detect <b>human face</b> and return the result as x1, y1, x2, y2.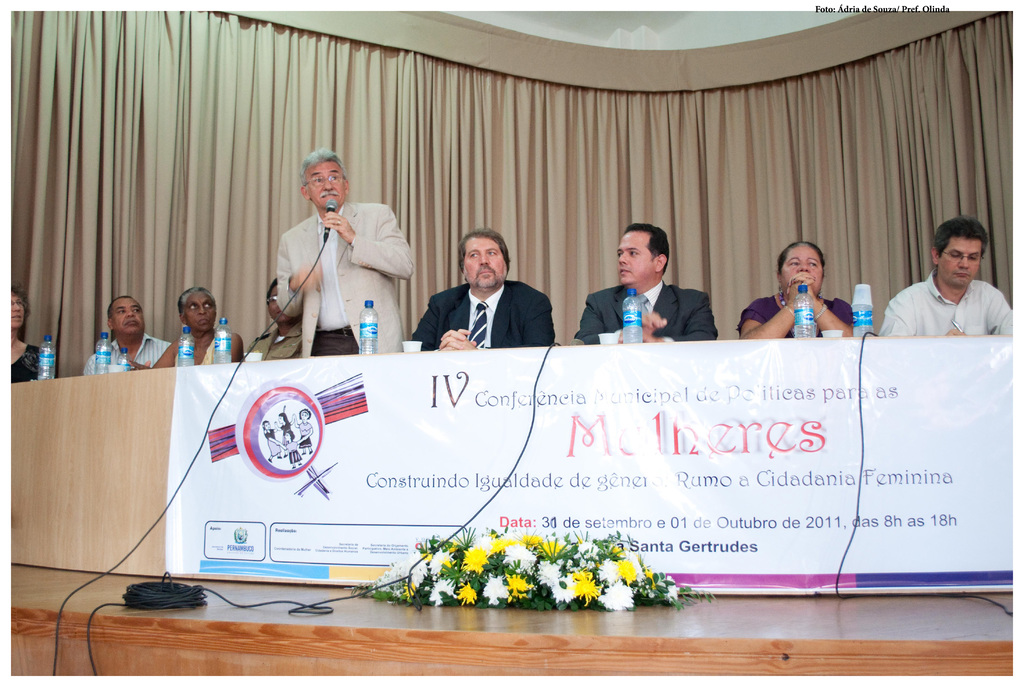
618, 232, 653, 288.
